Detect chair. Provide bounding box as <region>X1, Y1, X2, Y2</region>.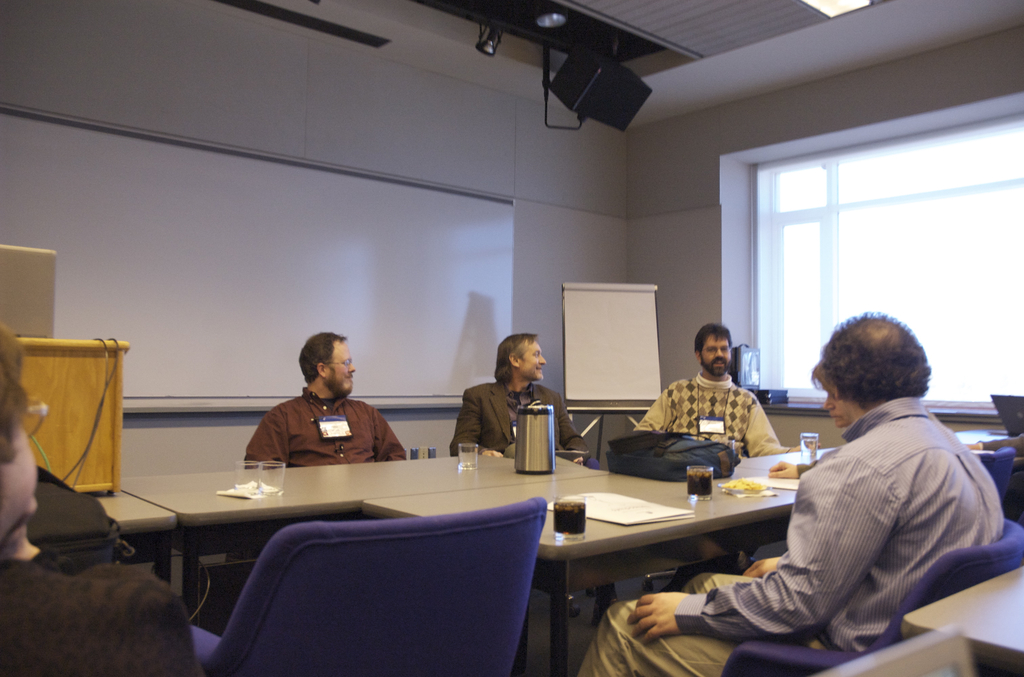
<region>971, 445, 1014, 518</region>.
